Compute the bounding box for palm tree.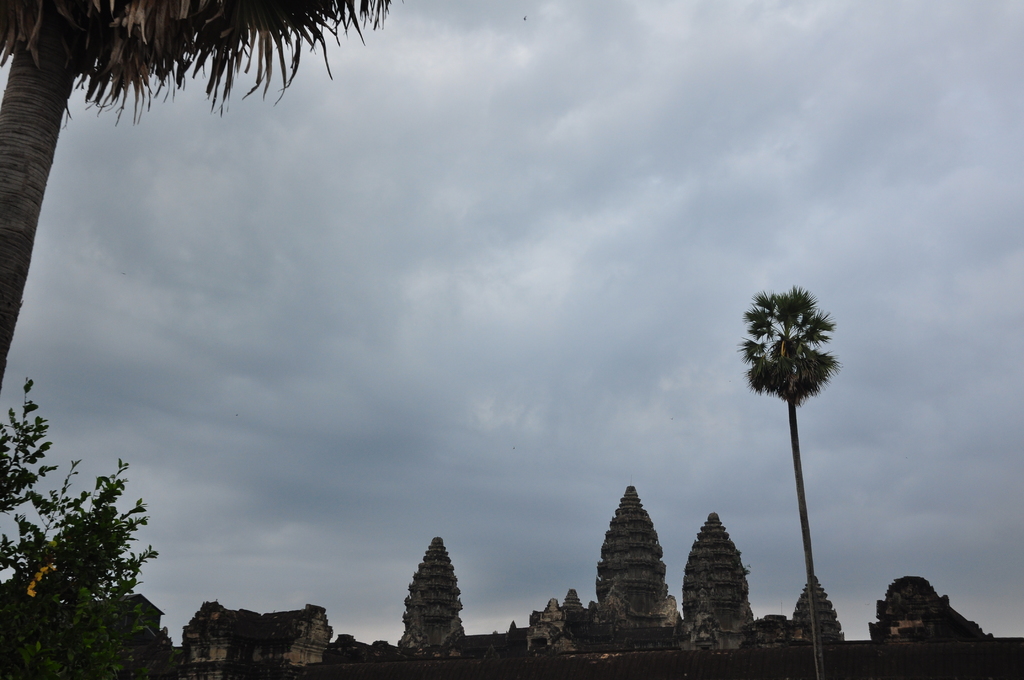
(0, 0, 392, 392).
